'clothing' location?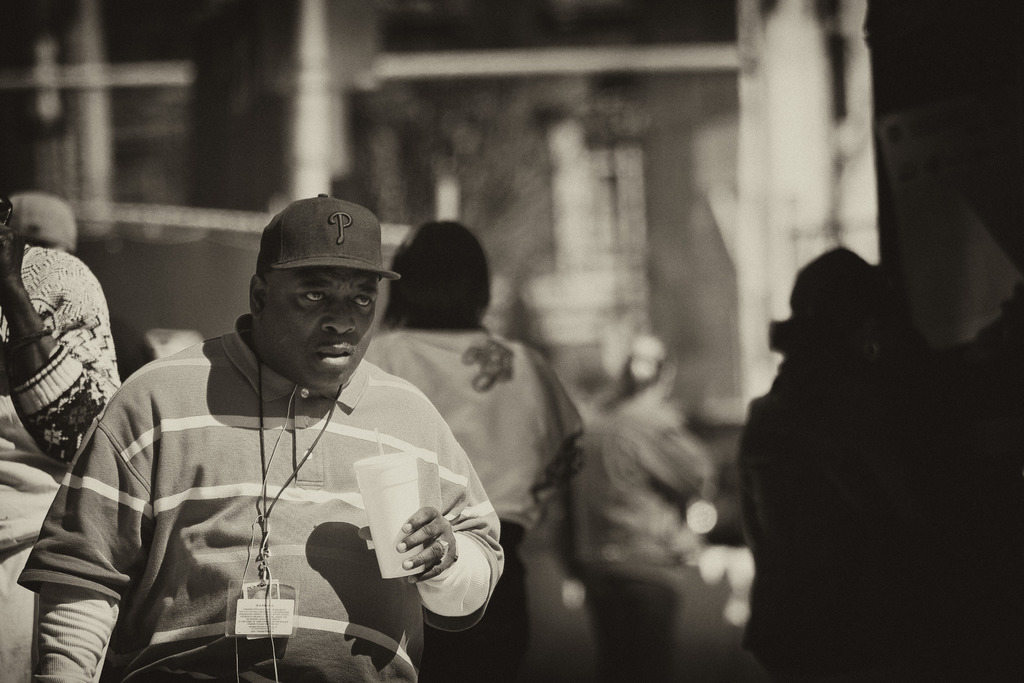
(x1=104, y1=297, x2=157, y2=377)
